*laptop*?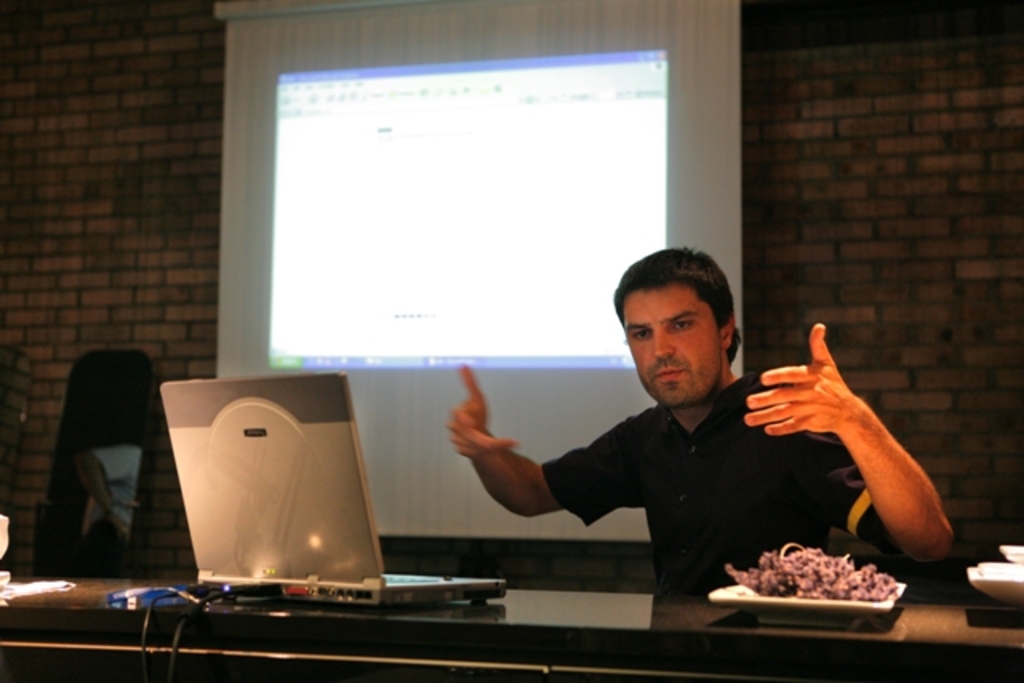
bbox=[158, 371, 507, 606]
